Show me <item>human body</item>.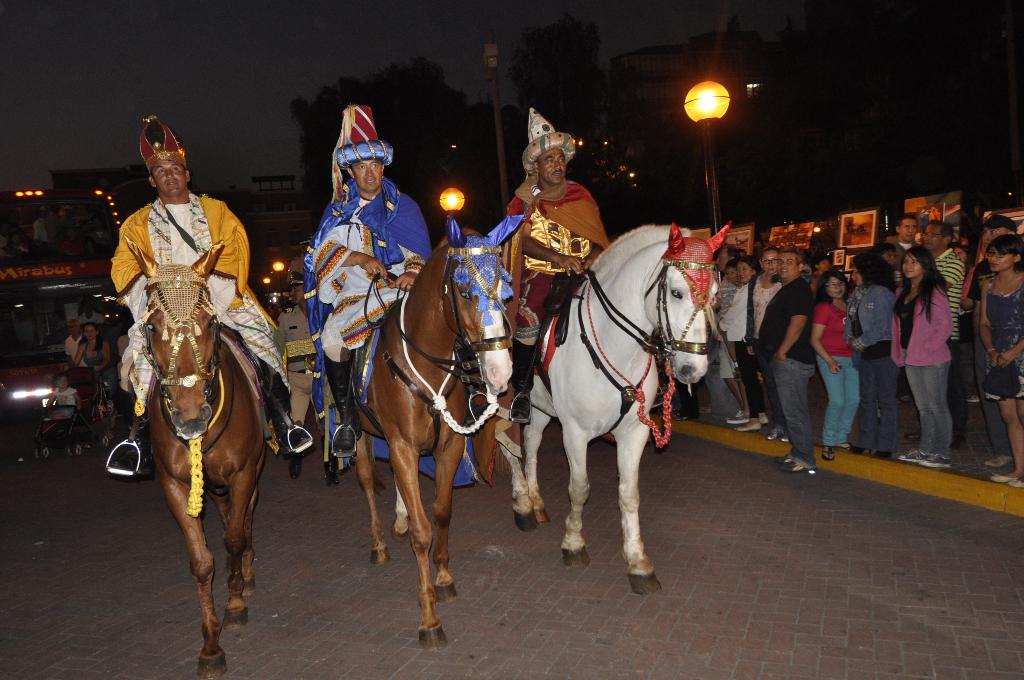
<item>human body</item> is here: region(491, 102, 617, 429).
